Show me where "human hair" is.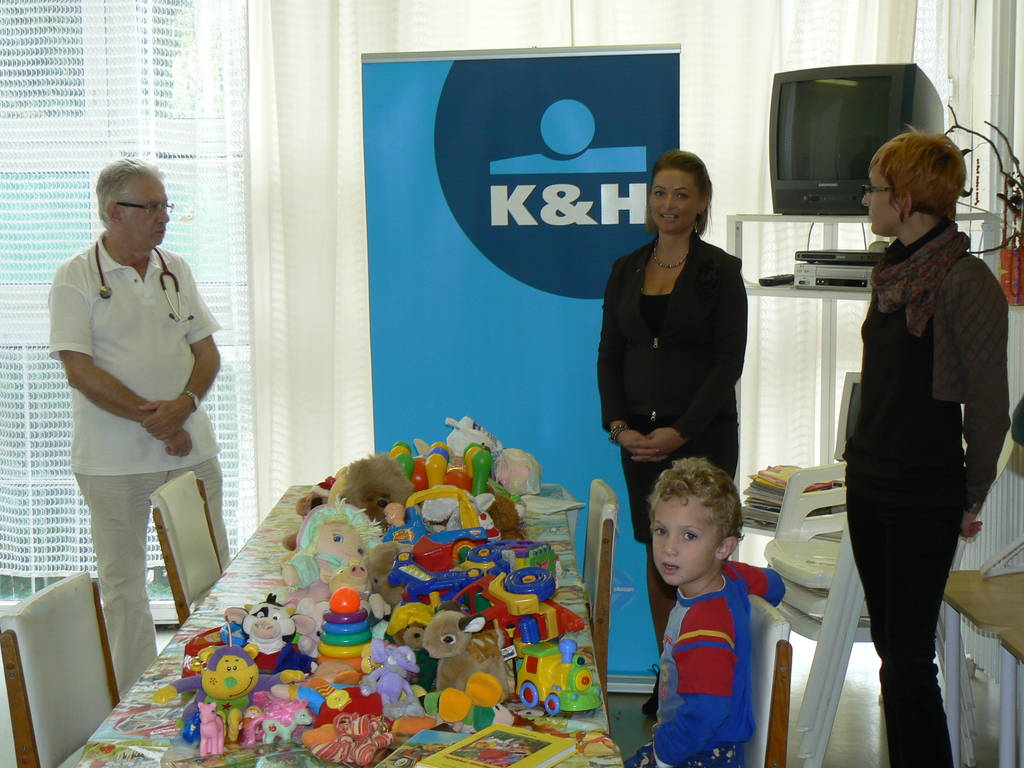
"human hair" is at BBox(97, 157, 168, 233).
